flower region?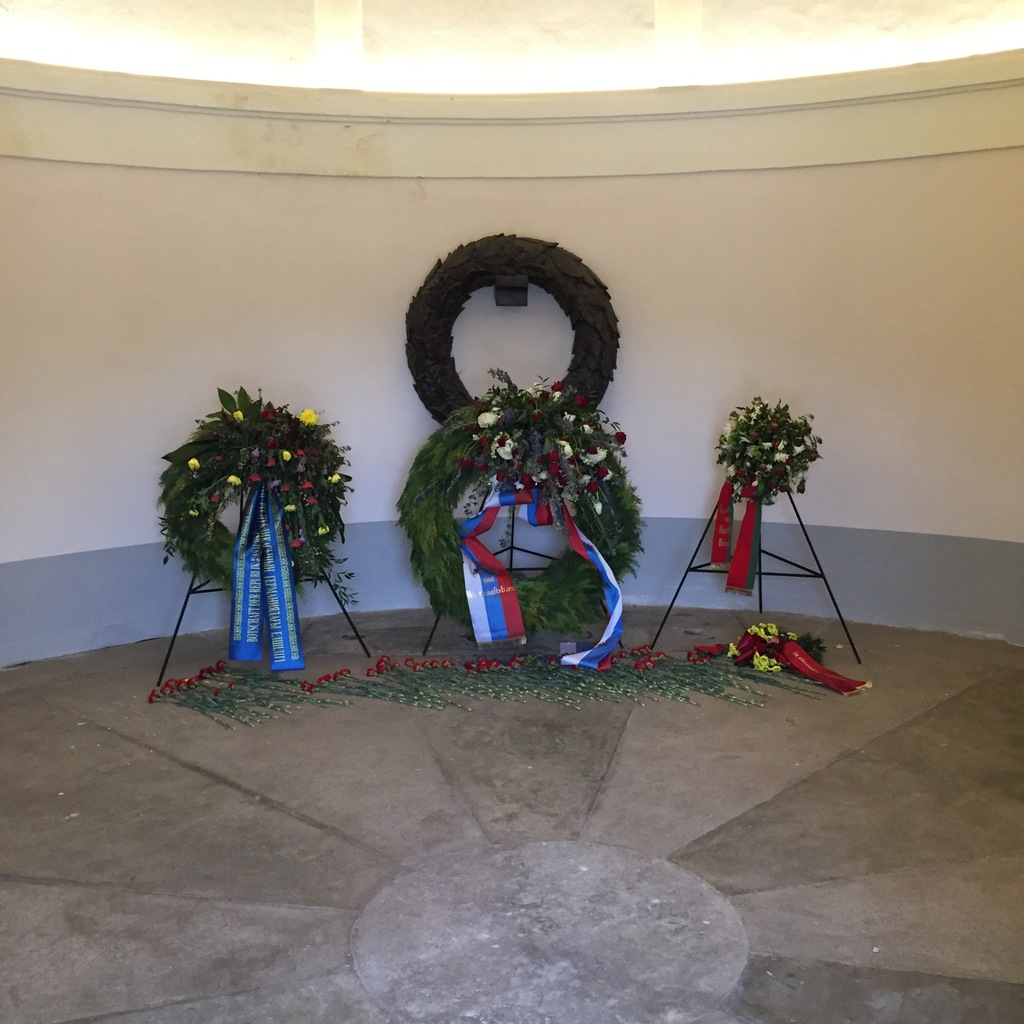
(189, 510, 193, 517)
